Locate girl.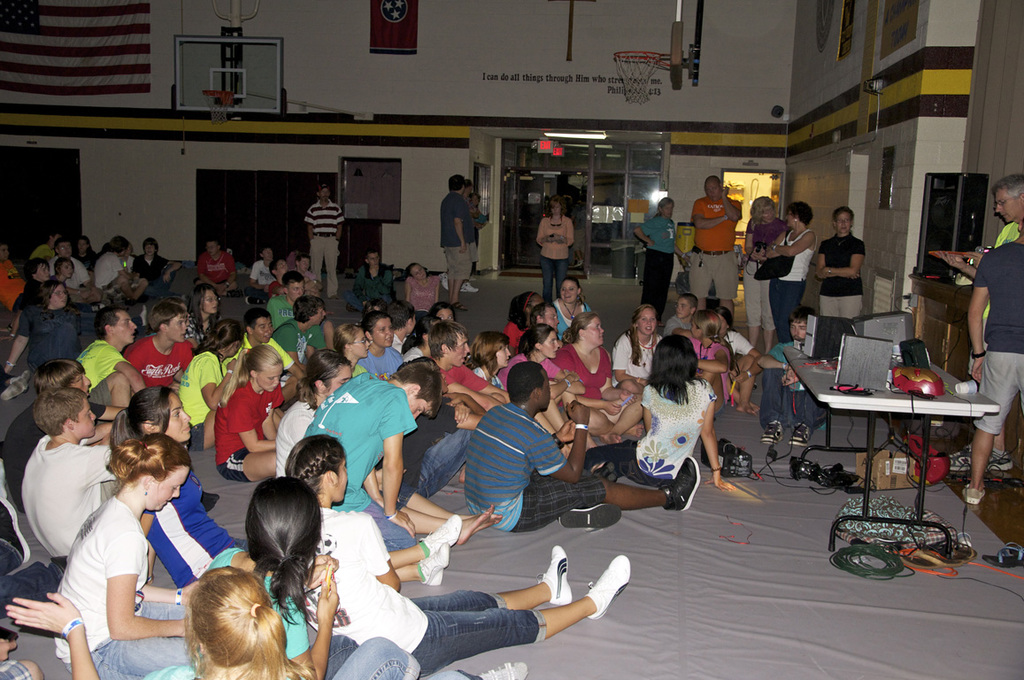
Bounding box: x1=268 y1=346 x2=501 y2=545.
